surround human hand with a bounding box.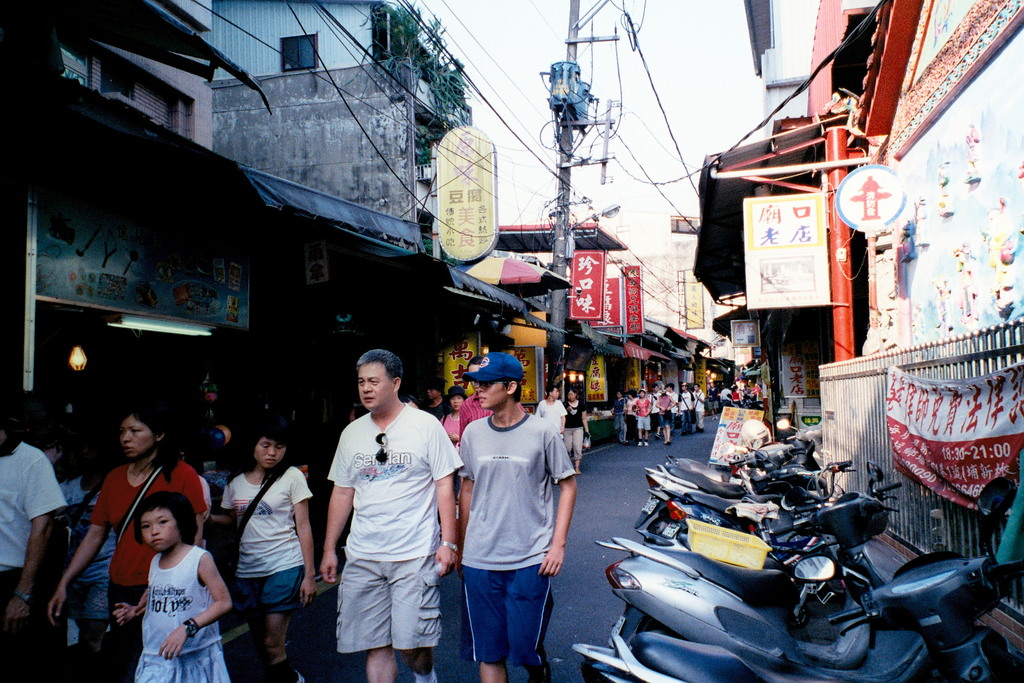
detection(299, 580, 319, 611).
